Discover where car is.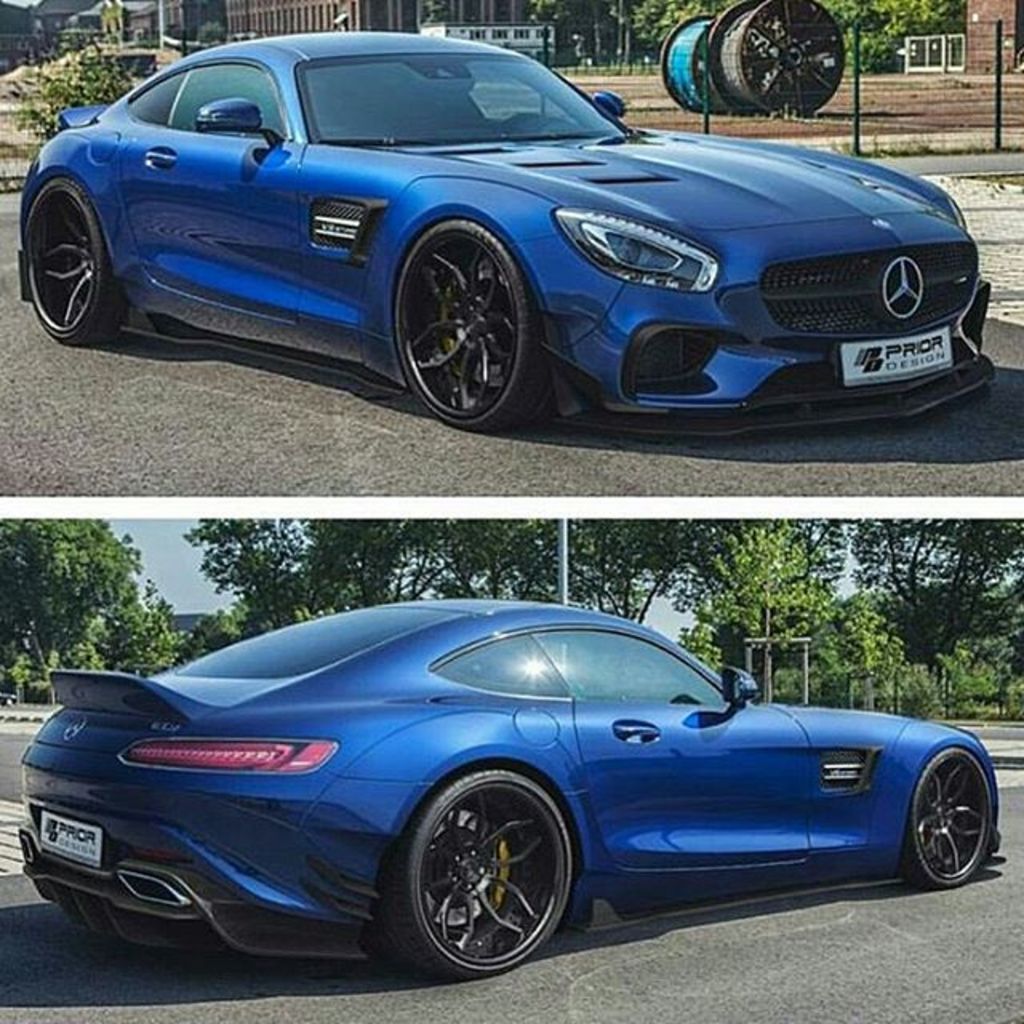
Discovered at 5 27 998 434.
